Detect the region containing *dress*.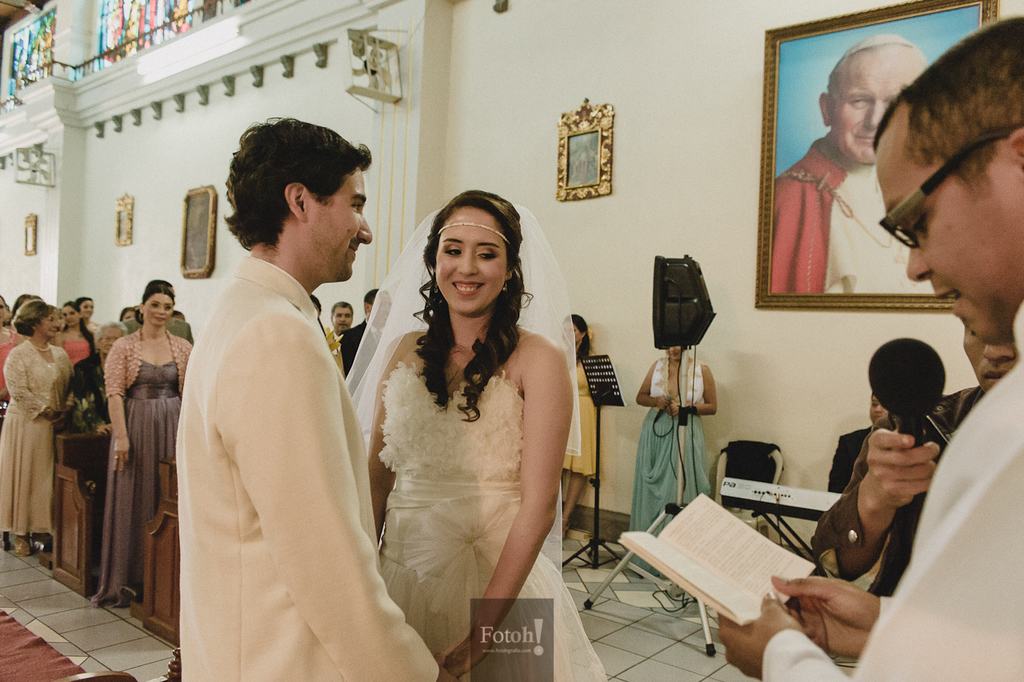
region(60, 338, 90, 372).
